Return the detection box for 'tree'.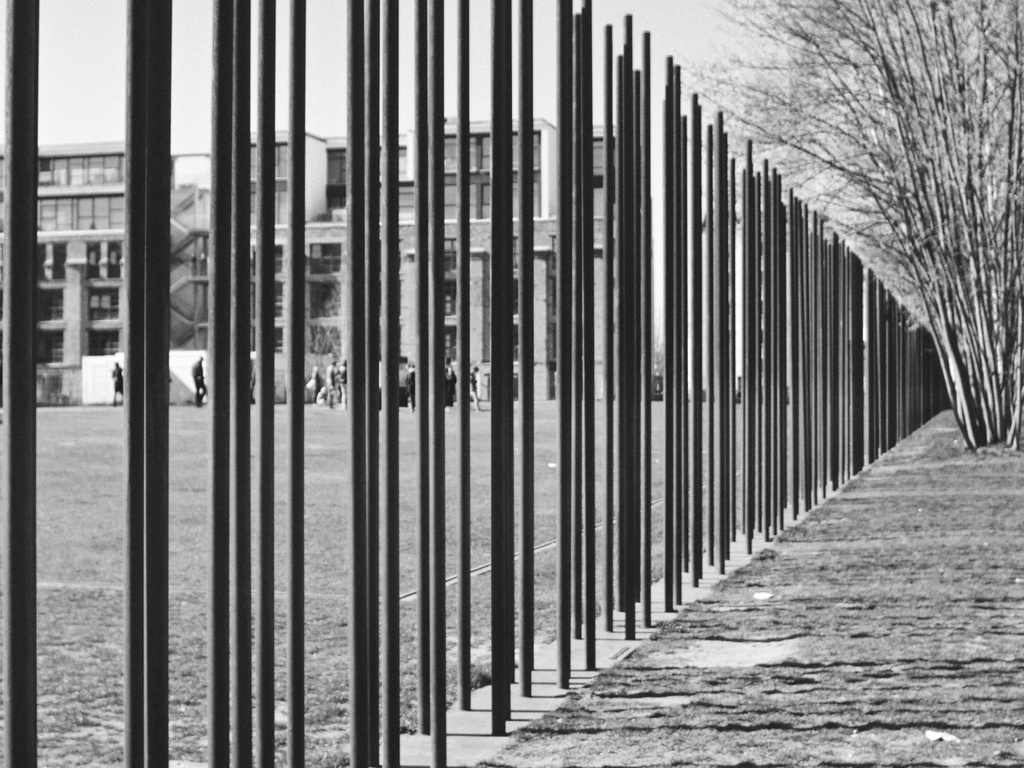
bbox(773, 0, 1020, 490).
